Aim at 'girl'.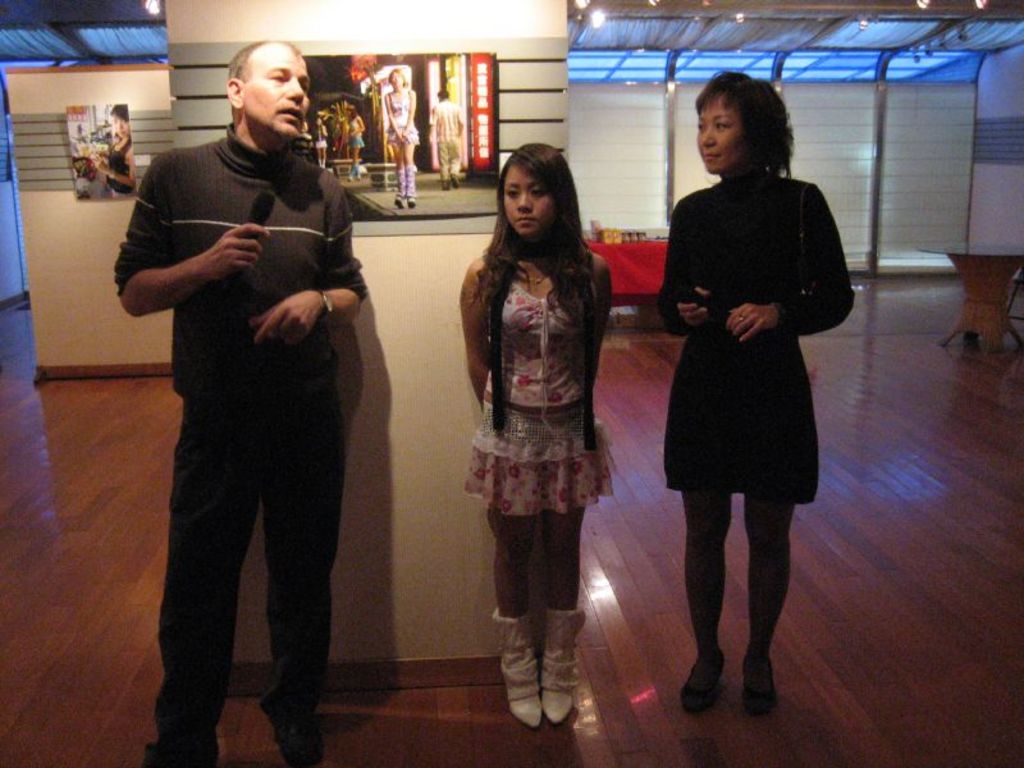
Aimed at [left=457, top=146, right=626, bottom=730].
